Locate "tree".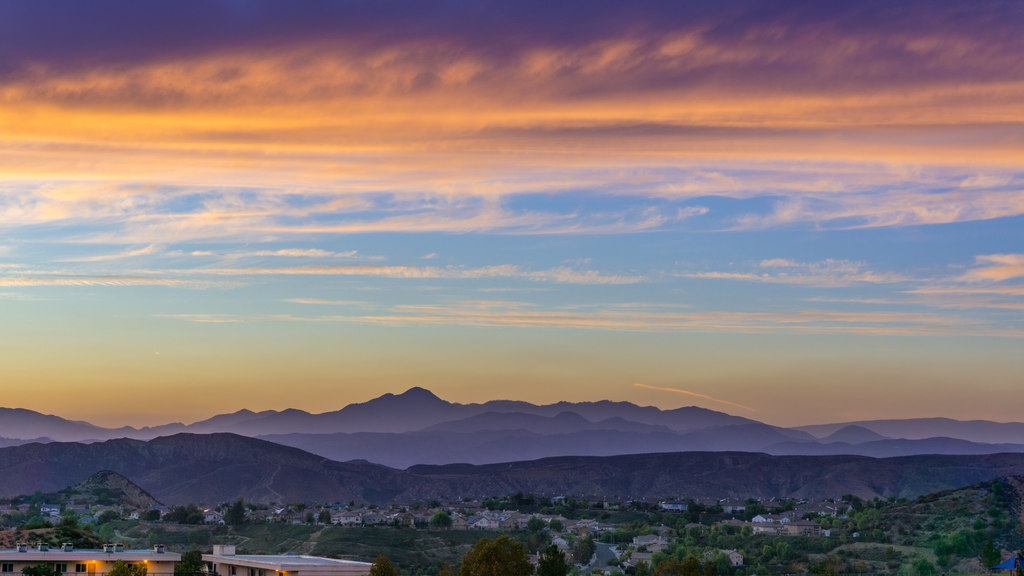
Bounding box: pyautogui.locateOnScreen(570, 538, 602, 567).
